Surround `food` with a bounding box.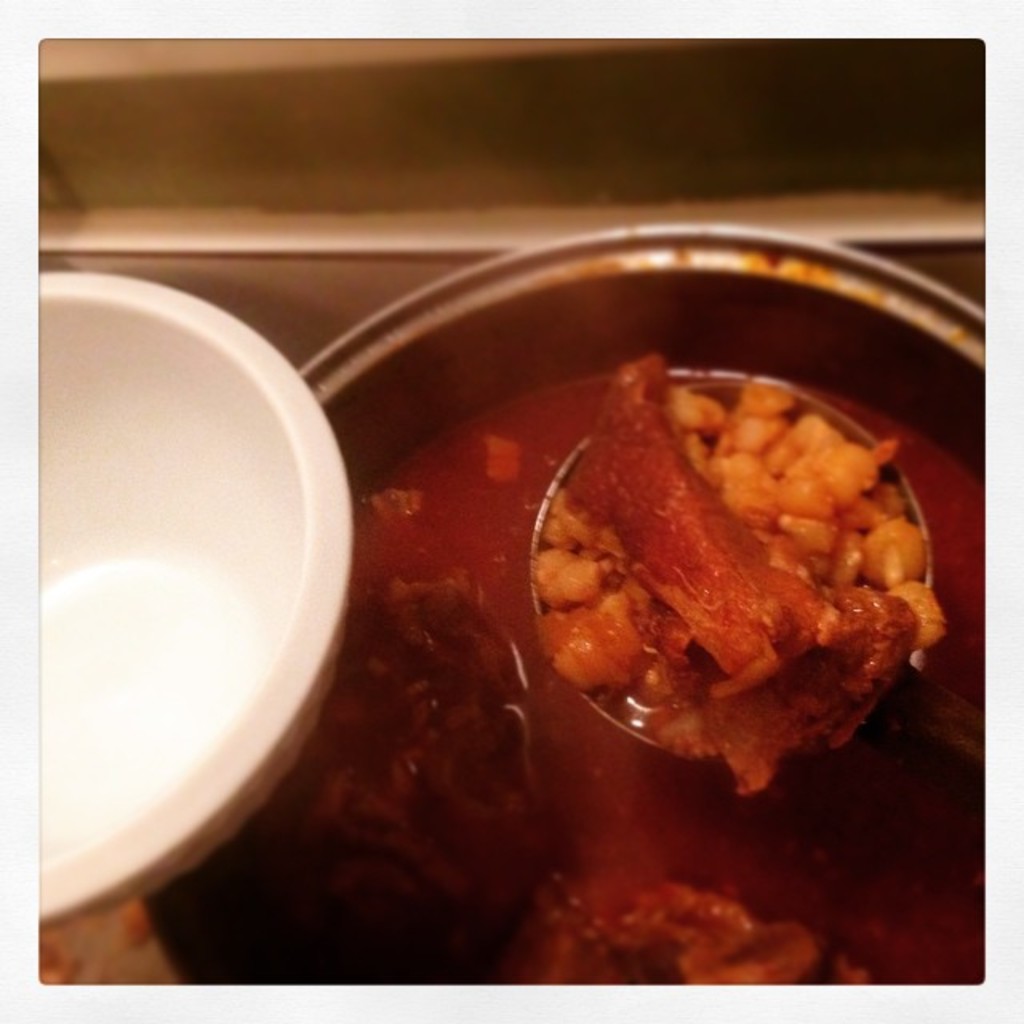
crop(523, 354, 947, 786).
